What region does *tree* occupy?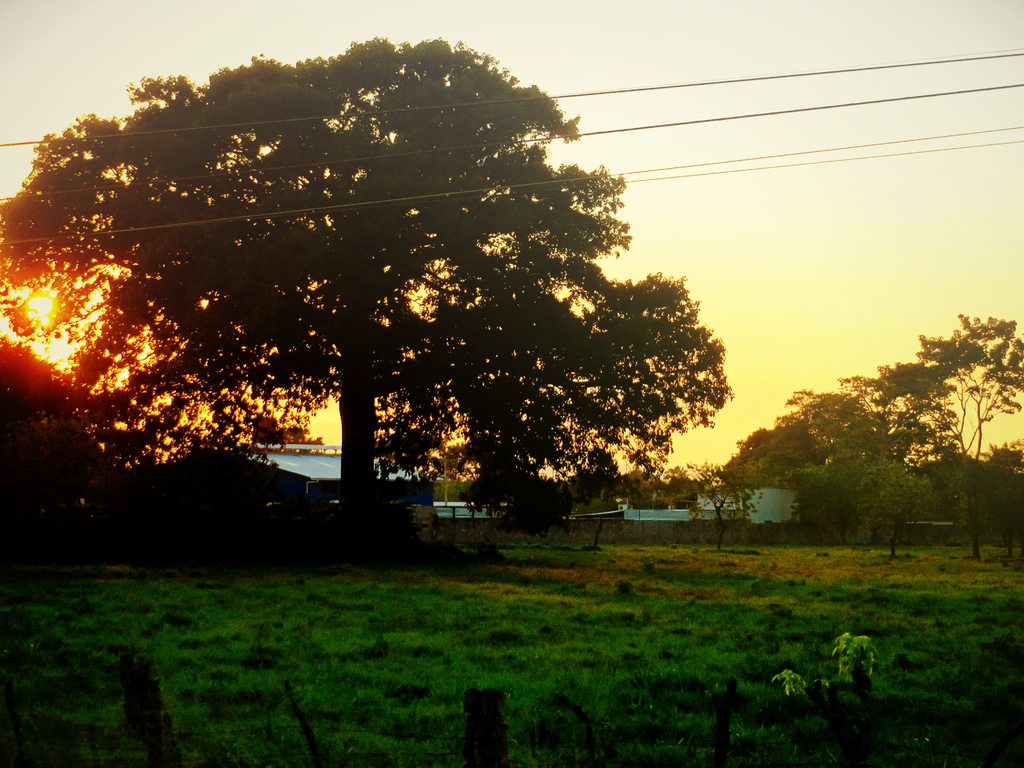
<bbox>799, 385, 886, 557</bbox>.
